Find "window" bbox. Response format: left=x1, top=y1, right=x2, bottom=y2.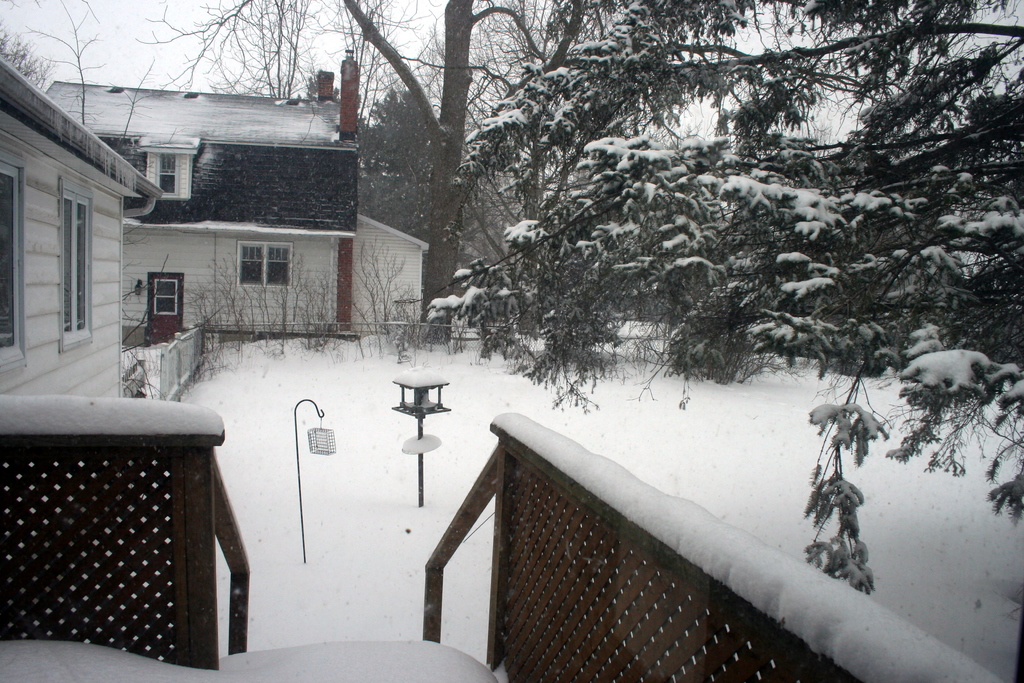
left=152, top=277, right=178, bottom=315.
